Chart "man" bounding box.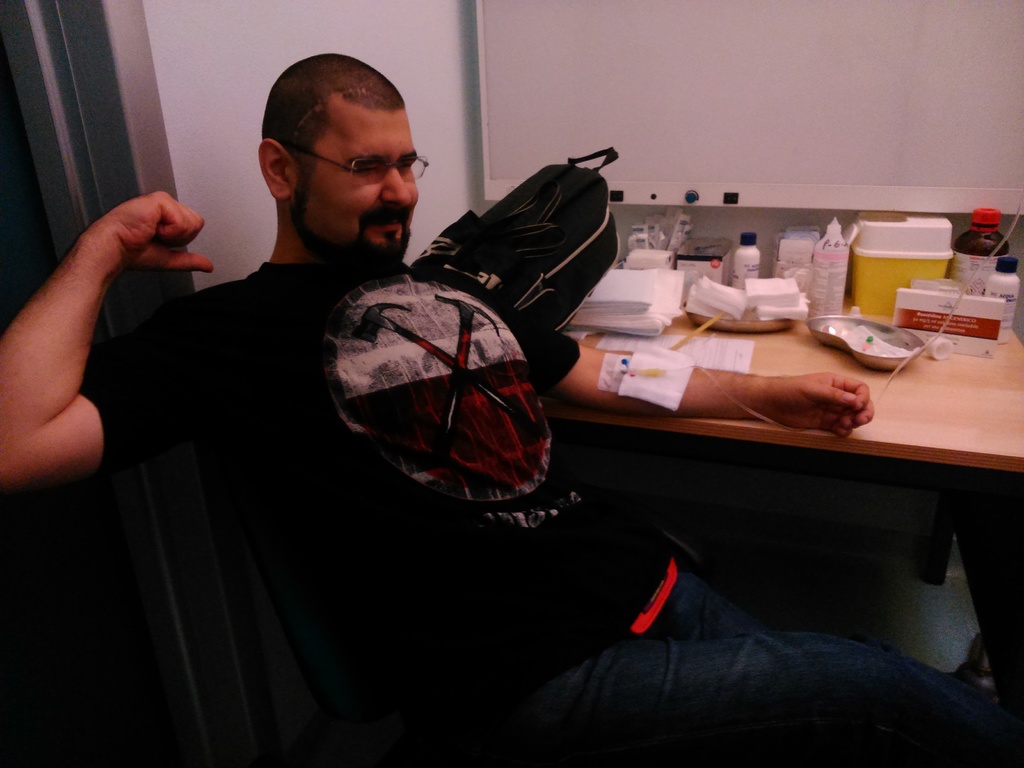
Charted: [x1=0, y1=56, x2=1023, y2=767].
